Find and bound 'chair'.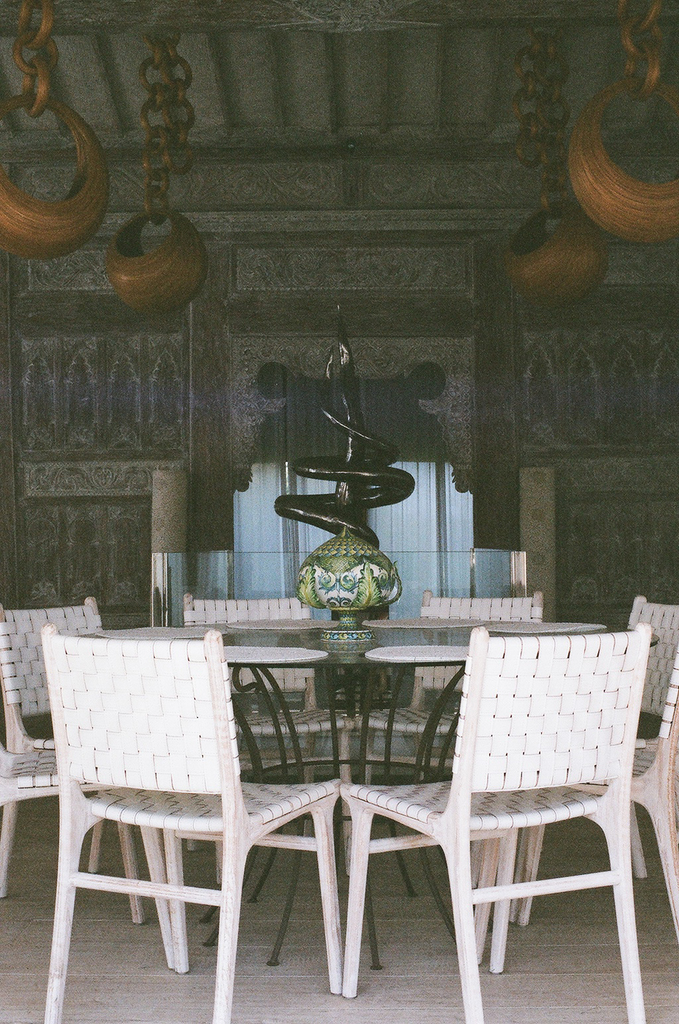
Bound: <bbox>39, 620, 345, 1023</bbox>.
